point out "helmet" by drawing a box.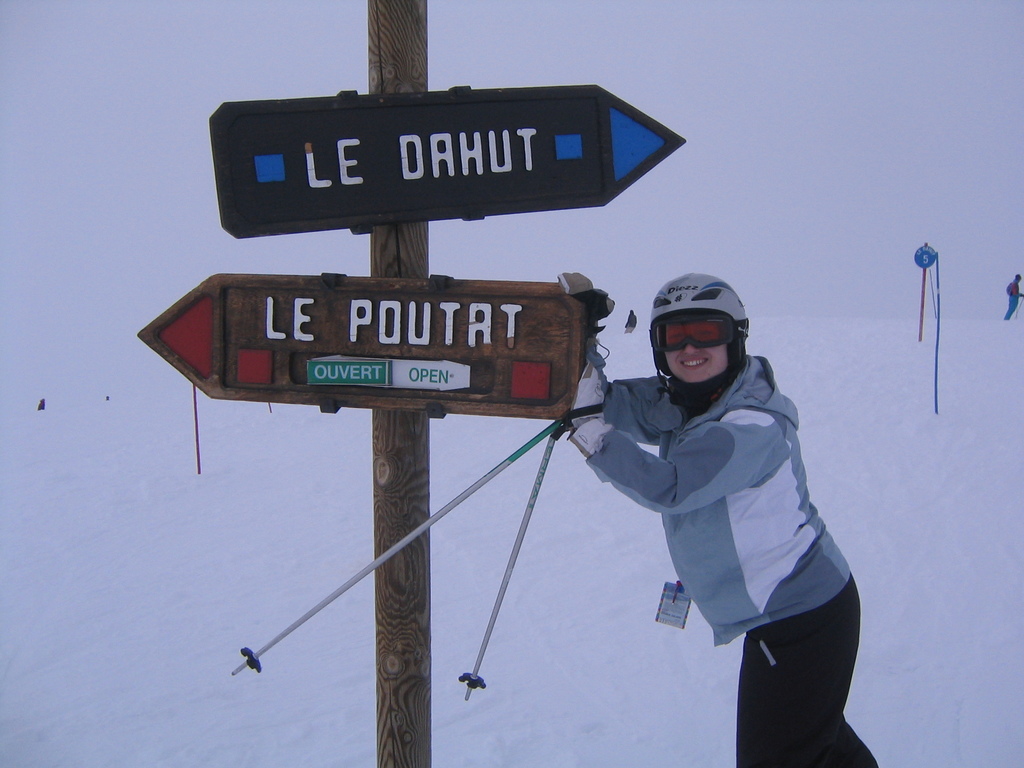
<region>648, 274, 755, 416</region>.
